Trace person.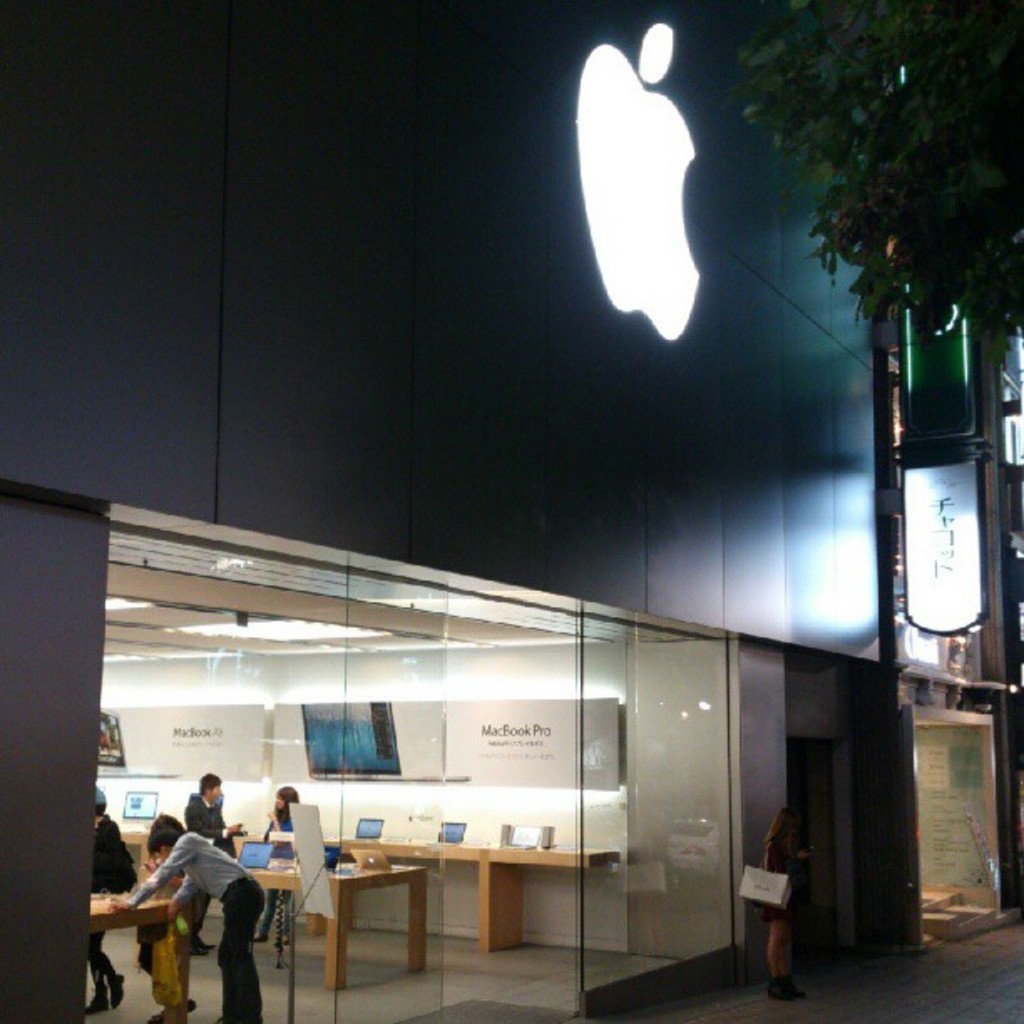
Traced to select_region(89, 788, 136, 1017).
